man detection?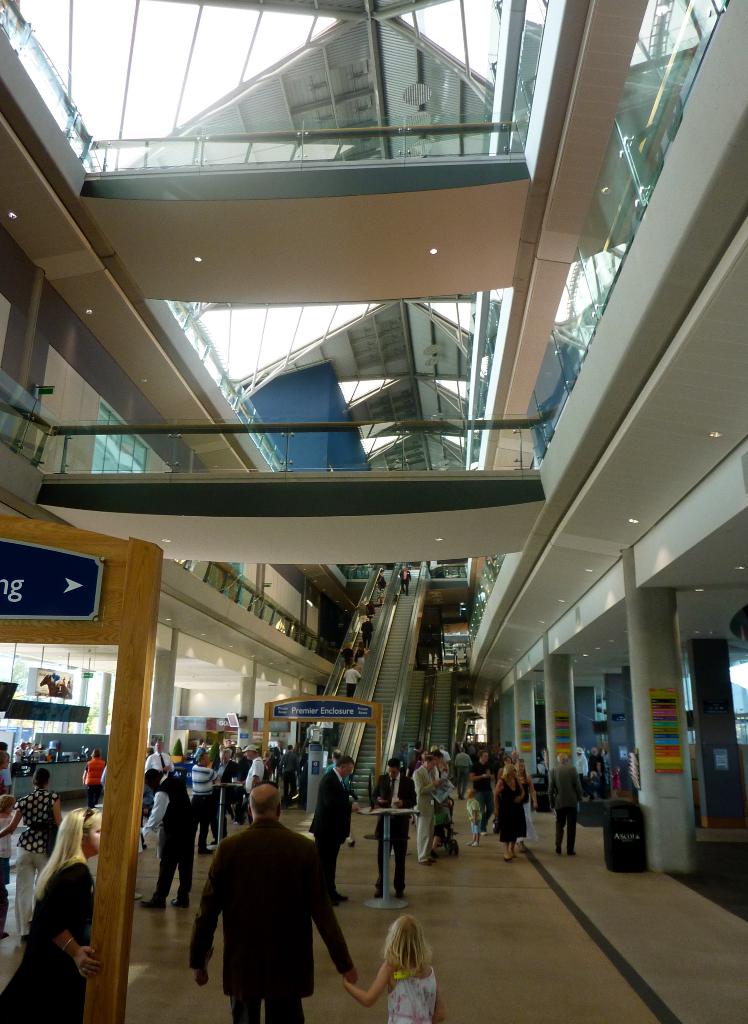
<region>400, 568, 412, 594</region>
